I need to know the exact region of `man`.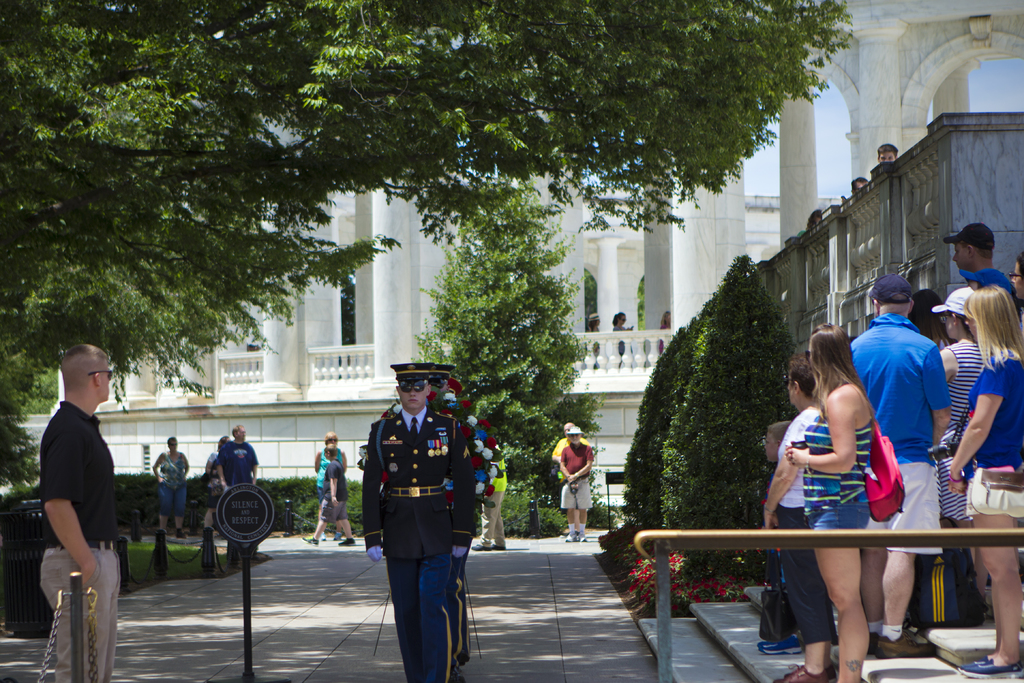
Region: x1=559, y1=425, x2=593, y2=544.
